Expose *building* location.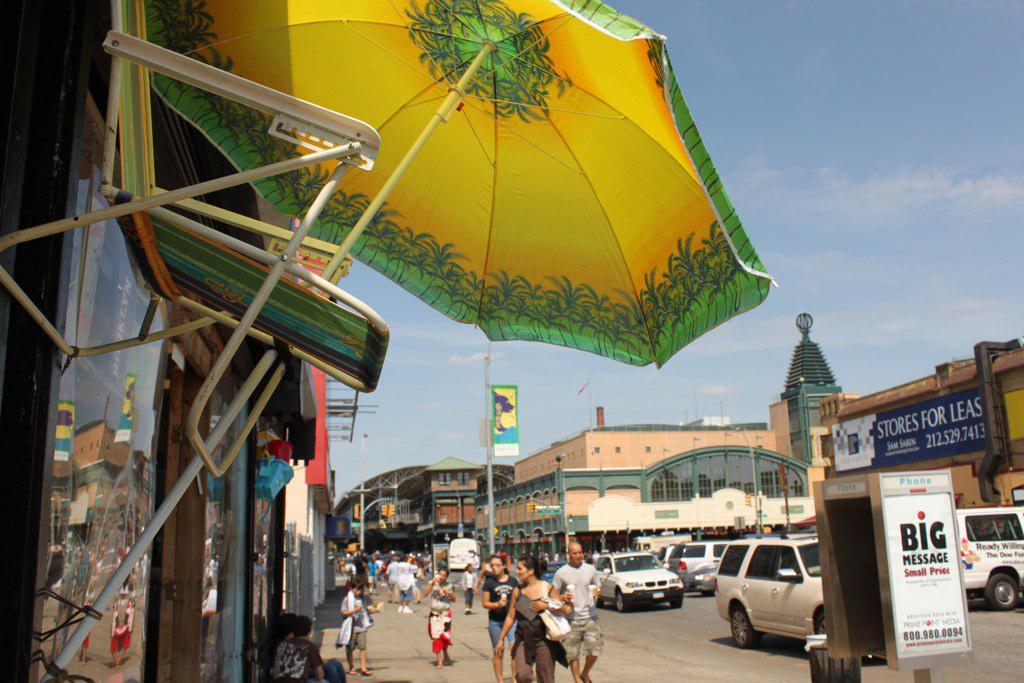
Exposed at locate(477, 316, 1023, 569).
